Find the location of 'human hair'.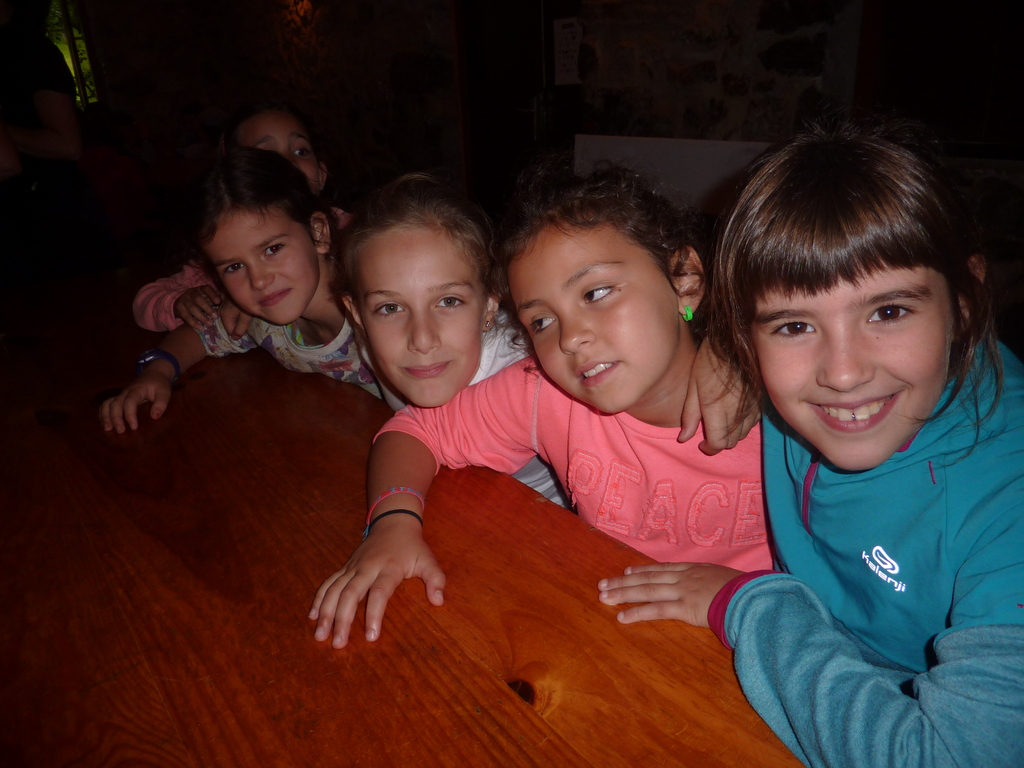
Location: (left=483, top=156, right=702, bottom=352).
